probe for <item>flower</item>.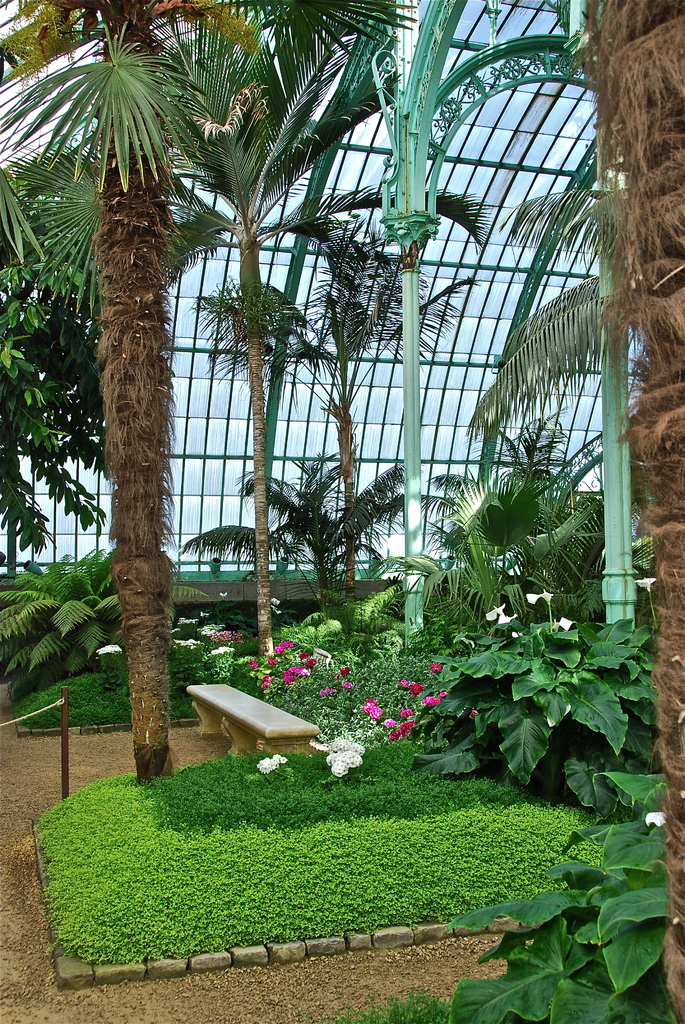
Probe result: detection(269, 596, 285, 605).
